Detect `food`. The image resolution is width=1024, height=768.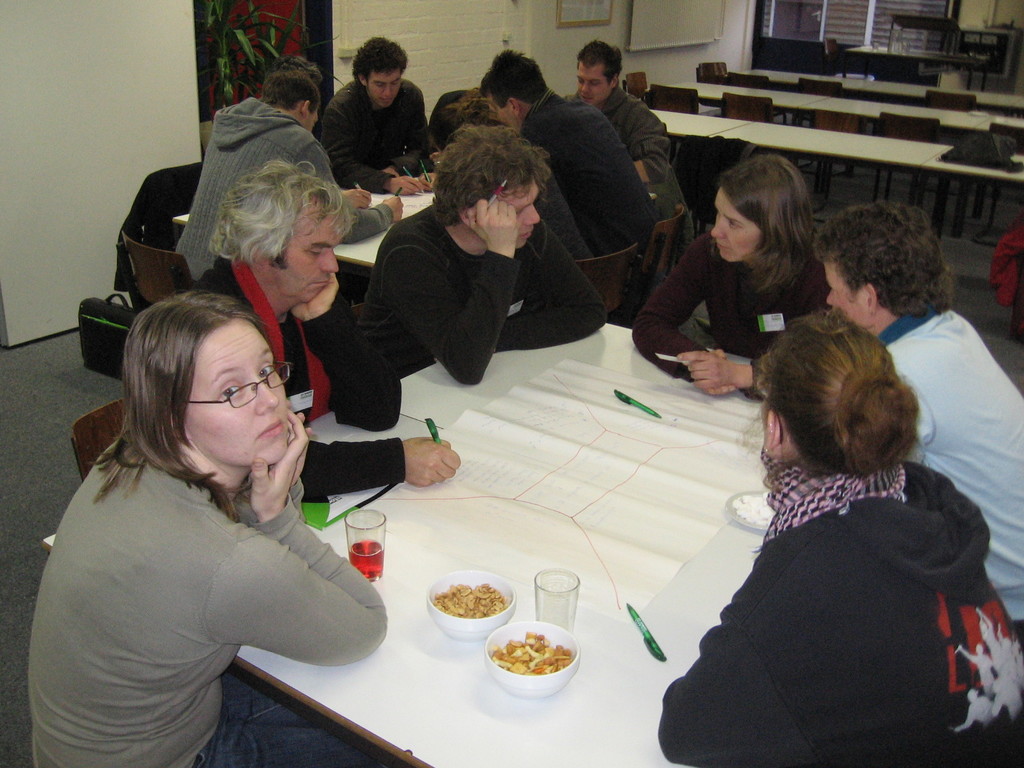
box(435, 582, 505, 616).
